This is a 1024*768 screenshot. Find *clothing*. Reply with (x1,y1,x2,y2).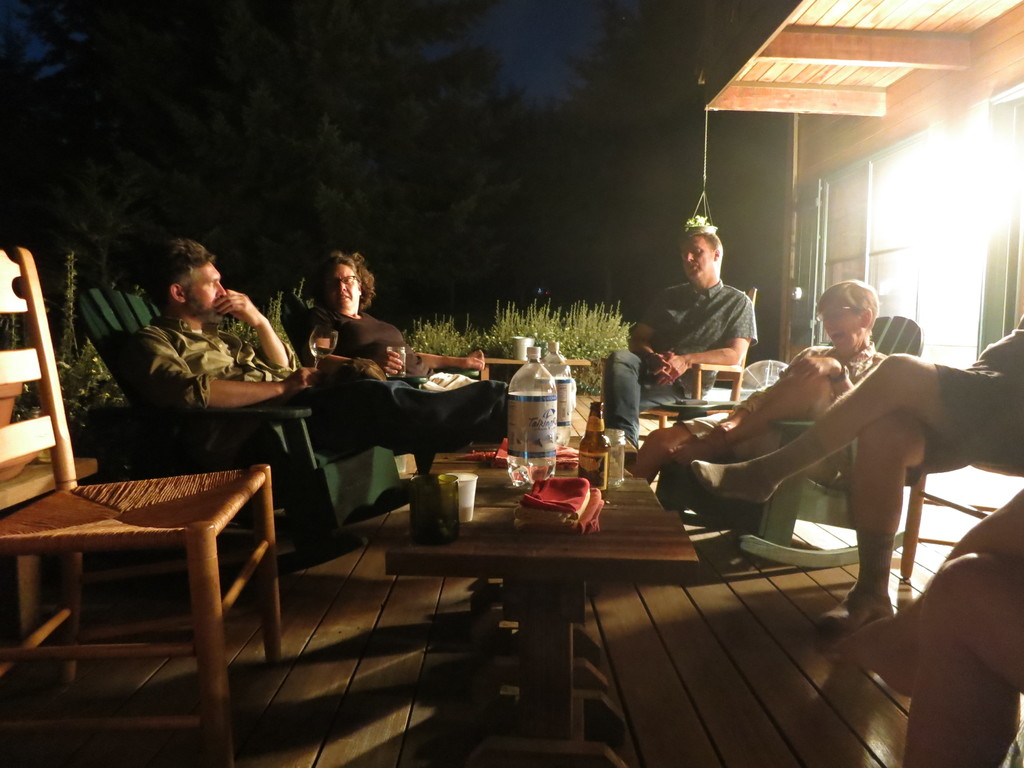
(288,311,402,378).
